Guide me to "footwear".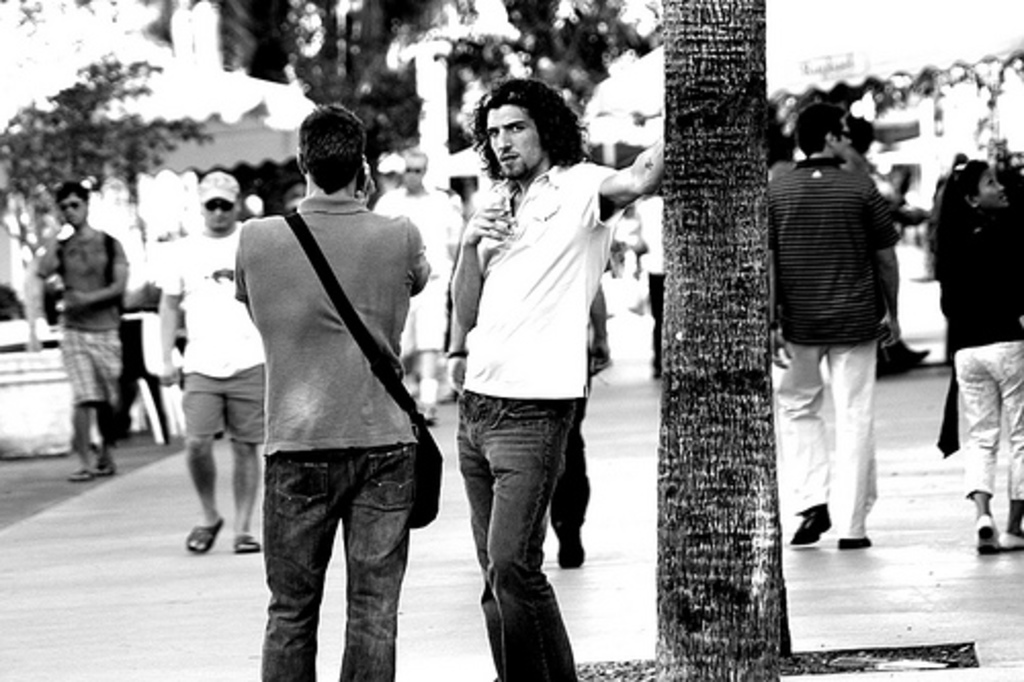
Guidance: 180:516:225:553.
